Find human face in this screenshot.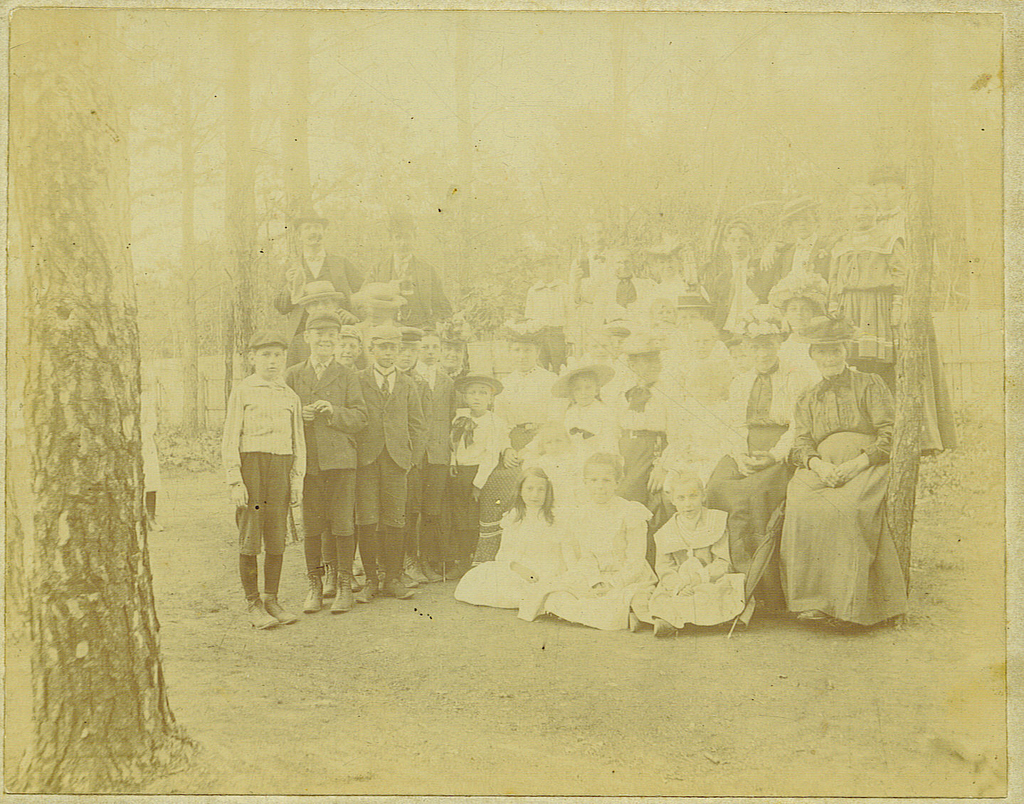
The bounding box for human face is bbox=[751, 335, 778, 369].
